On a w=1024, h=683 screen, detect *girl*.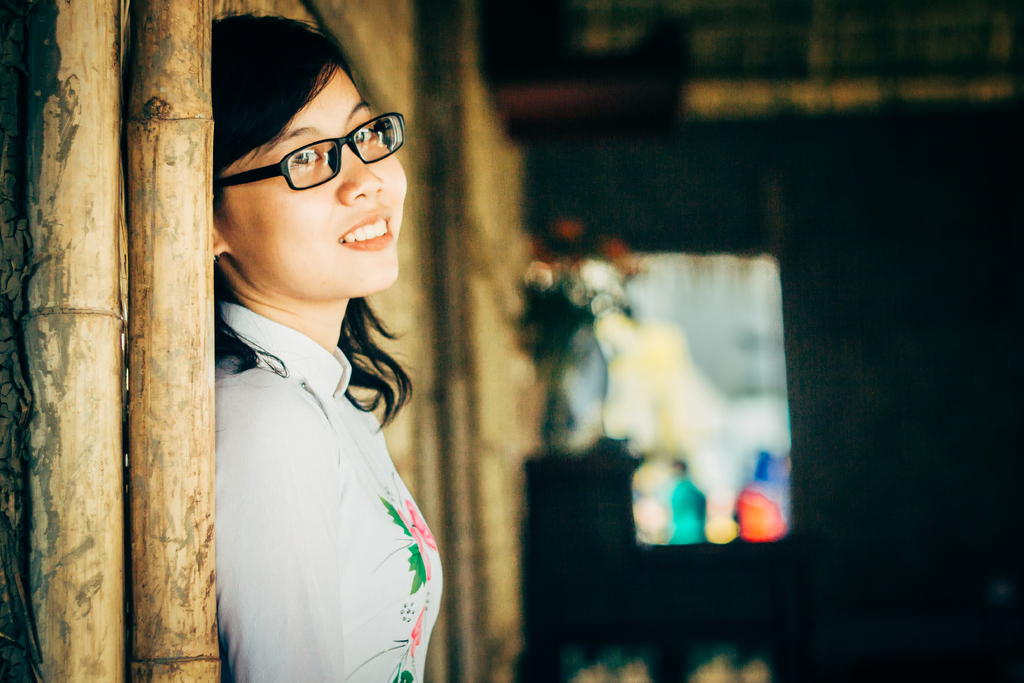
<region>209, 7, 444, 682</region>.
